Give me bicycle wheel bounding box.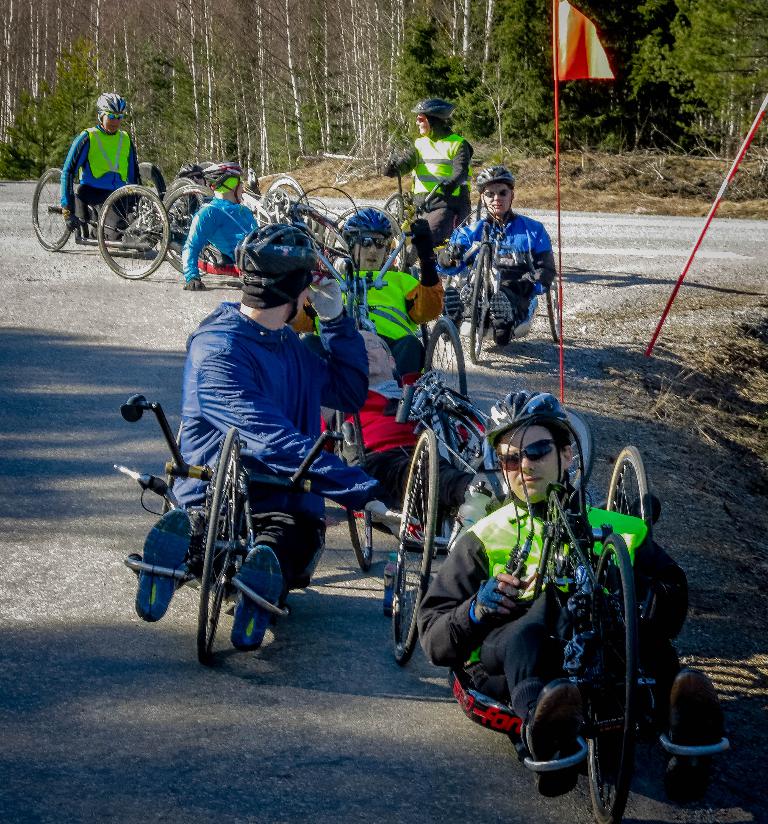
x1=196, y1=426, x2=243, y2=668.
